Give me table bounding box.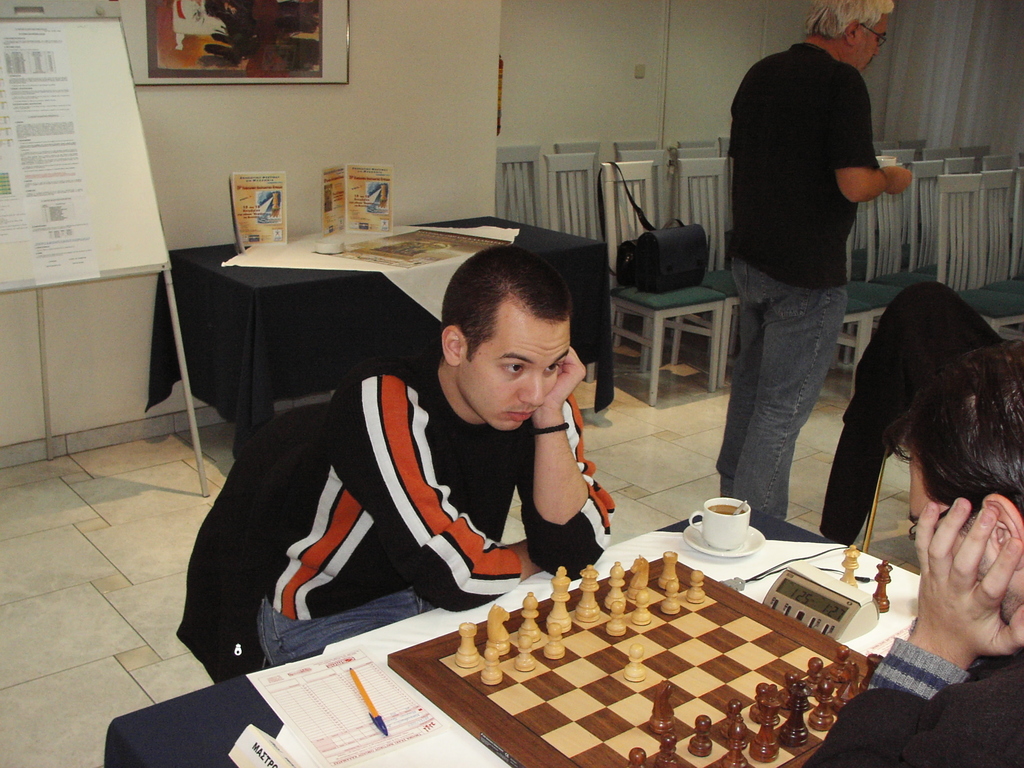
locate(104, 504, 1023, 767).
